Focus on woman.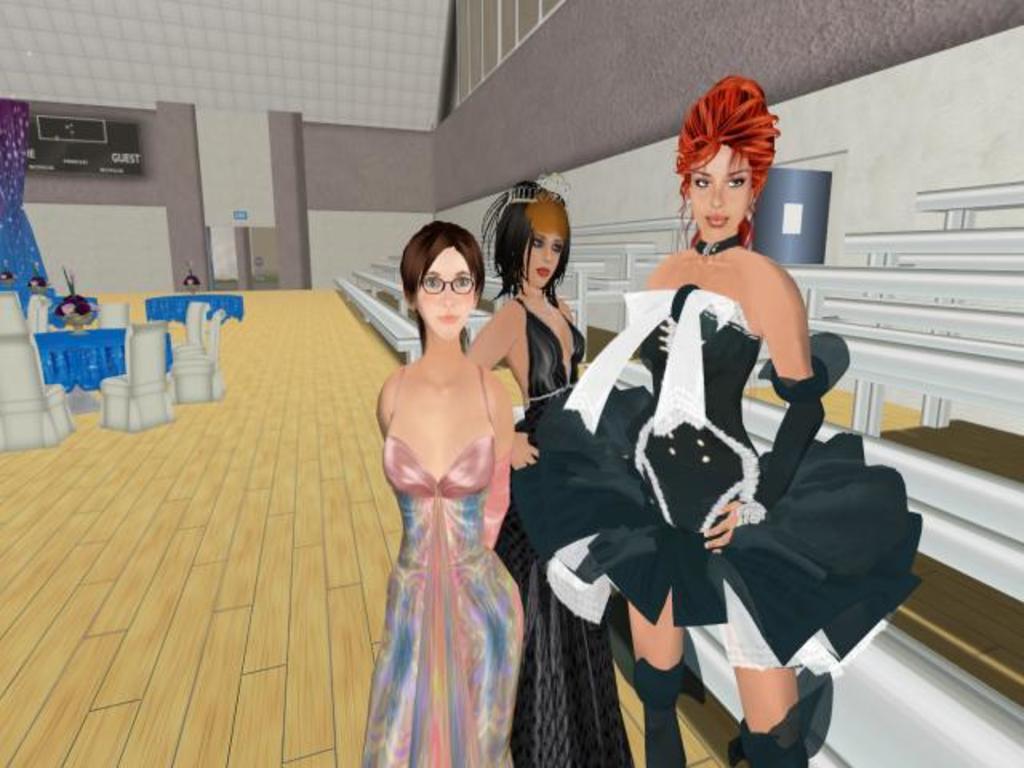
Focused at bbox=(366, 218, 523, 766).
